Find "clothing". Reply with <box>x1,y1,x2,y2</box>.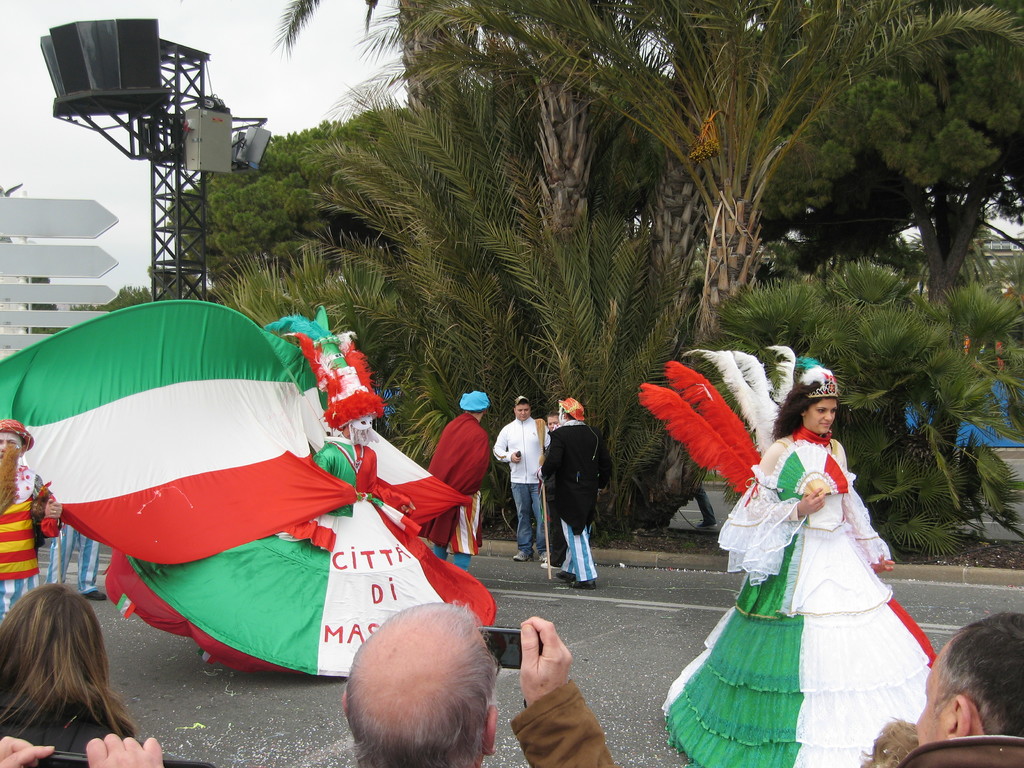
<box>540,415,608,583</box>.
